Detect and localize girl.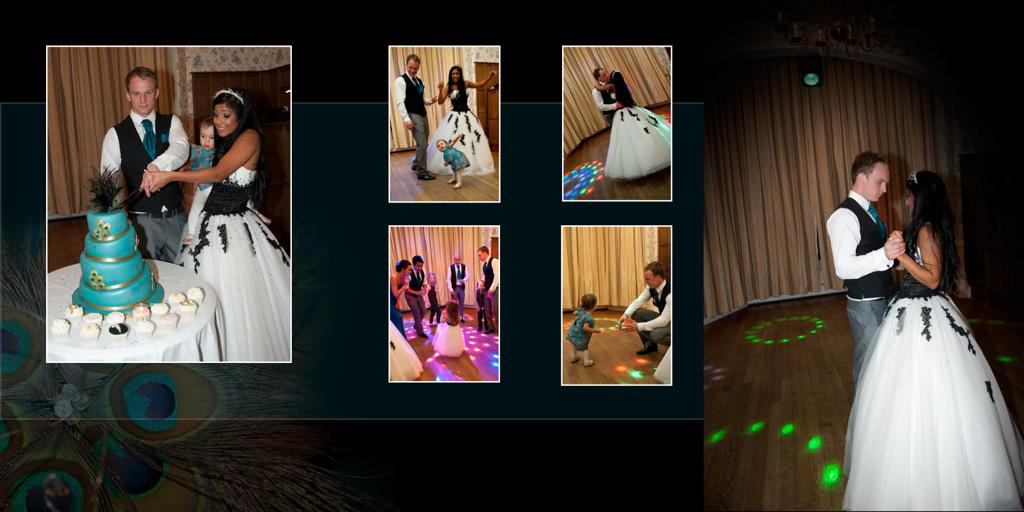
Localized at left=841, top=167, right=1023, bottom=511.
